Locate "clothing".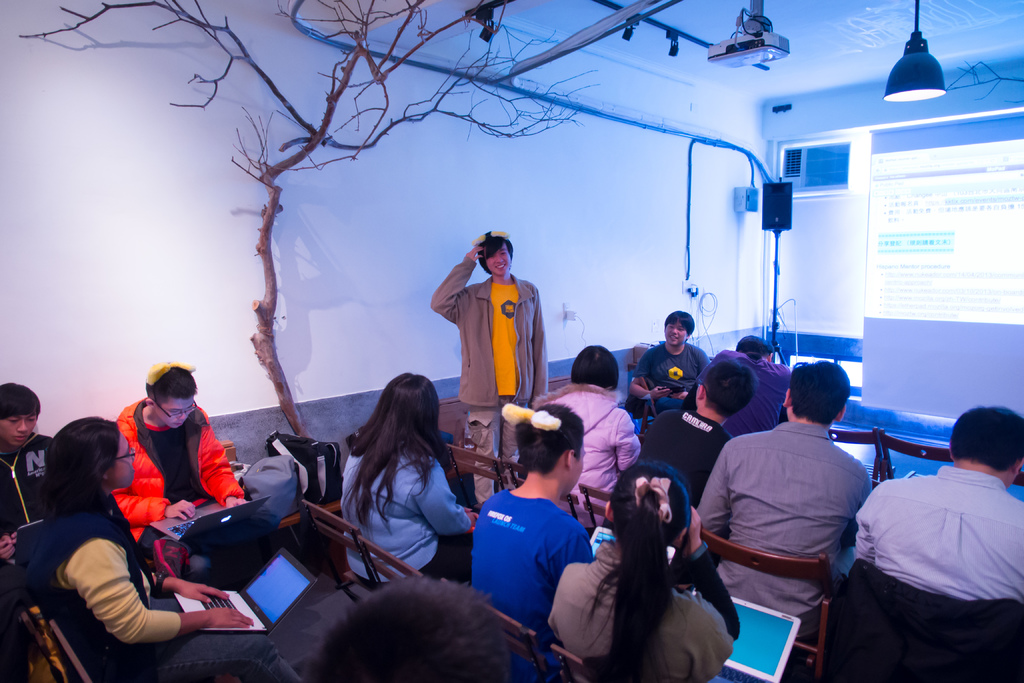
Bounding box: [x1=29, y1=493, x2=302, y2=682].
